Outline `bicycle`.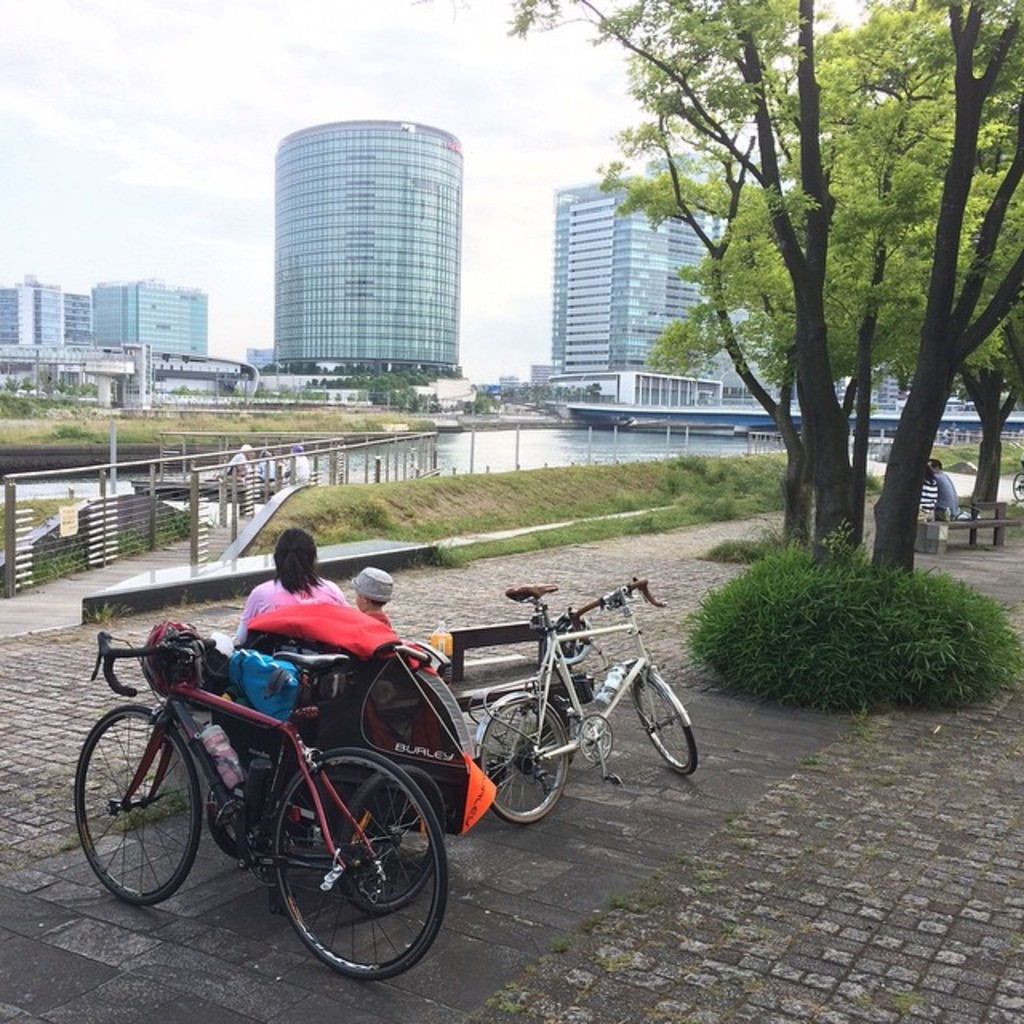
Outline: <bbox>1022, 461, 1023, 501</bbox>.
